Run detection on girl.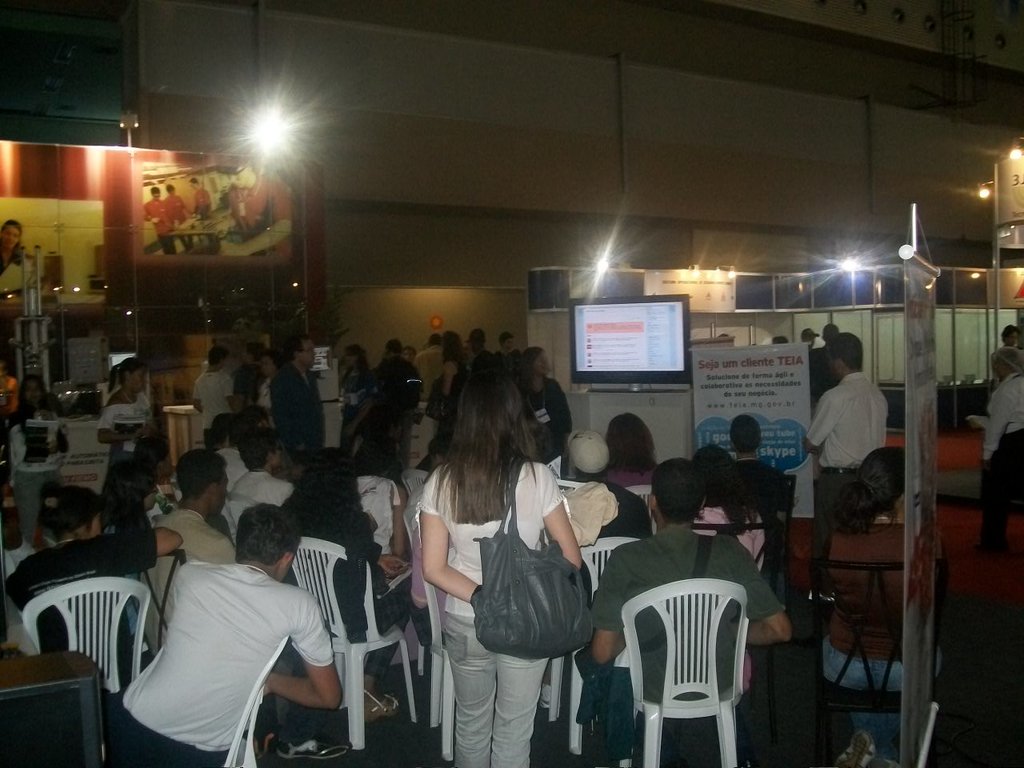
Result: (left=420, top=352, right=582, bottom=767).
